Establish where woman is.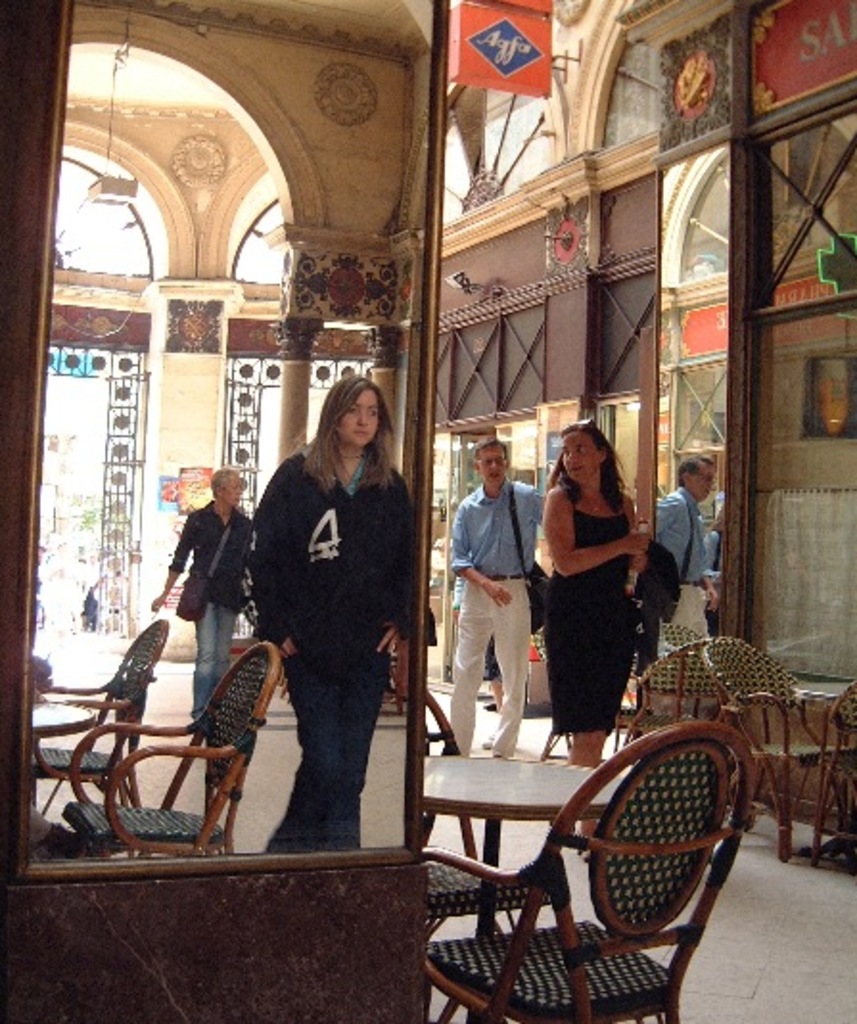
Established at [x1=541, y1=410, x2=673, y2=750].
